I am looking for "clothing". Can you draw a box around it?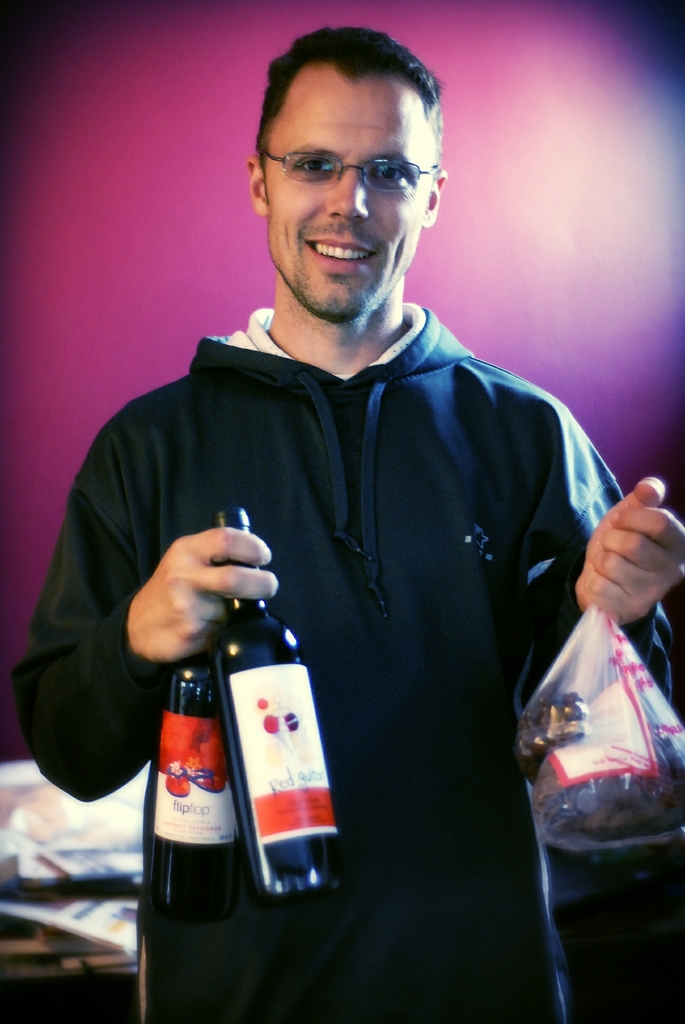
Sure, the bounding box is 100,216,615,982.
